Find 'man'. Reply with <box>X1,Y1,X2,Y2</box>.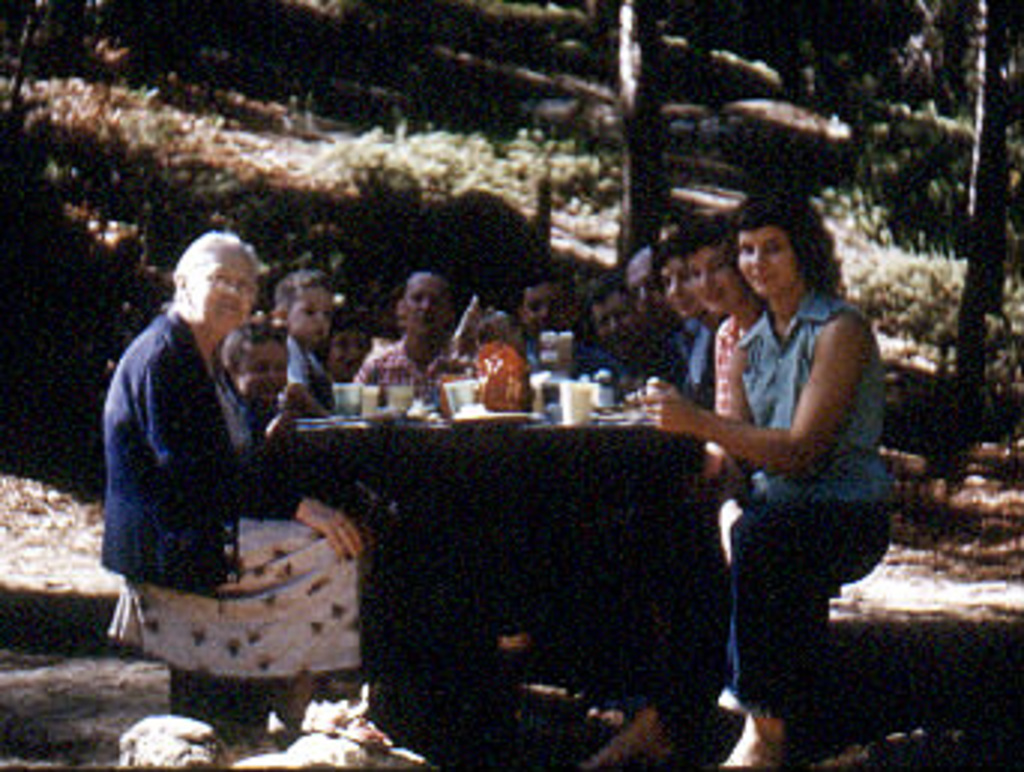
<box>344,269,488,407</box>.
